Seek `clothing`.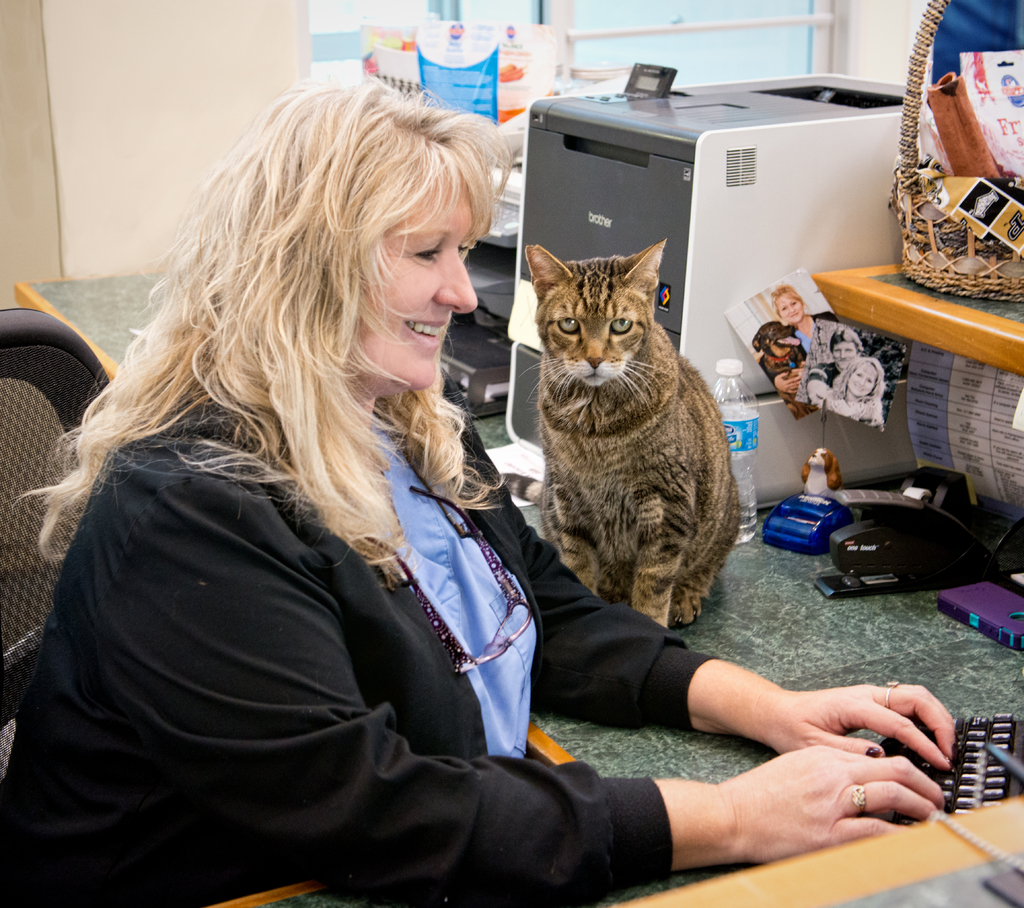
<region>811, 353, 839, 387</region>.
